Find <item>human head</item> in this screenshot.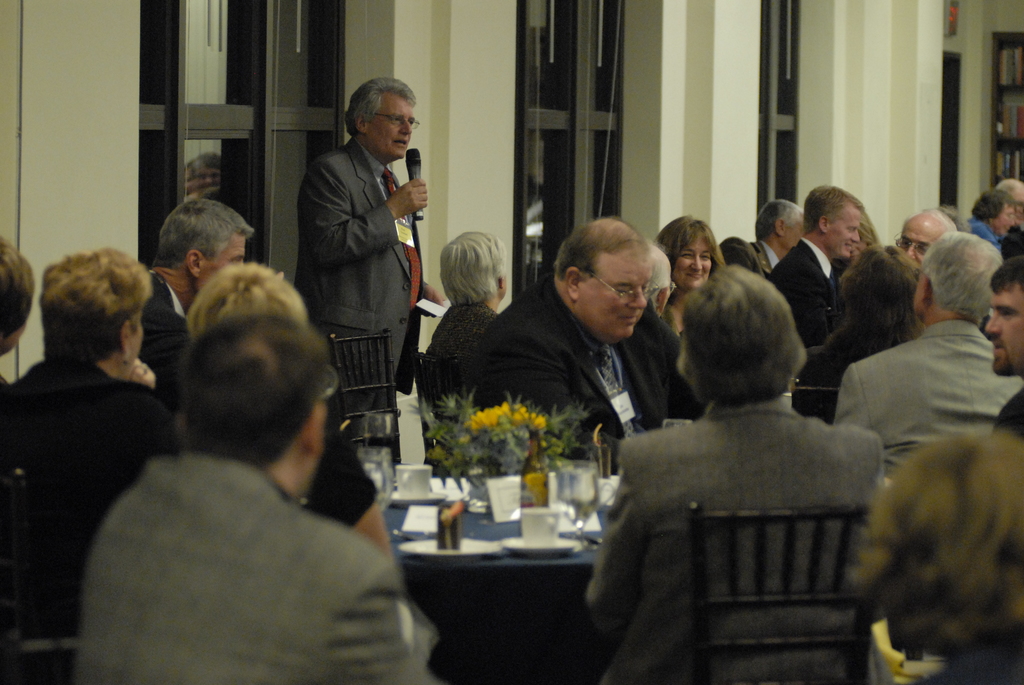
The bounding box for <item>human head</item> is box(0, 232, 35, 358).
